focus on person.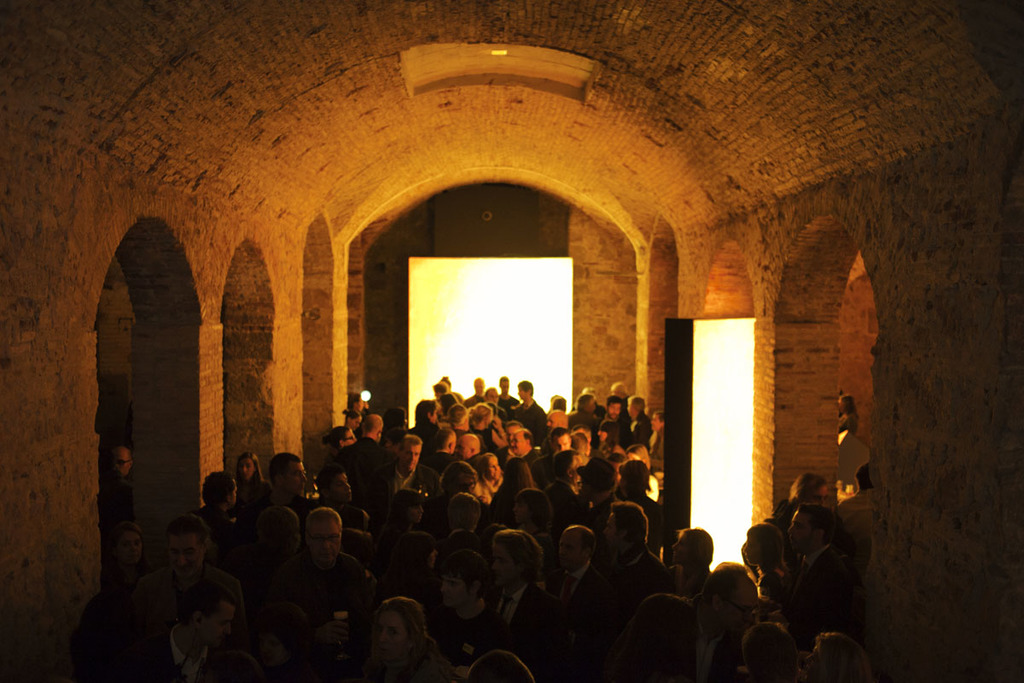
Focused at locate(625, 558, 762, 682).
